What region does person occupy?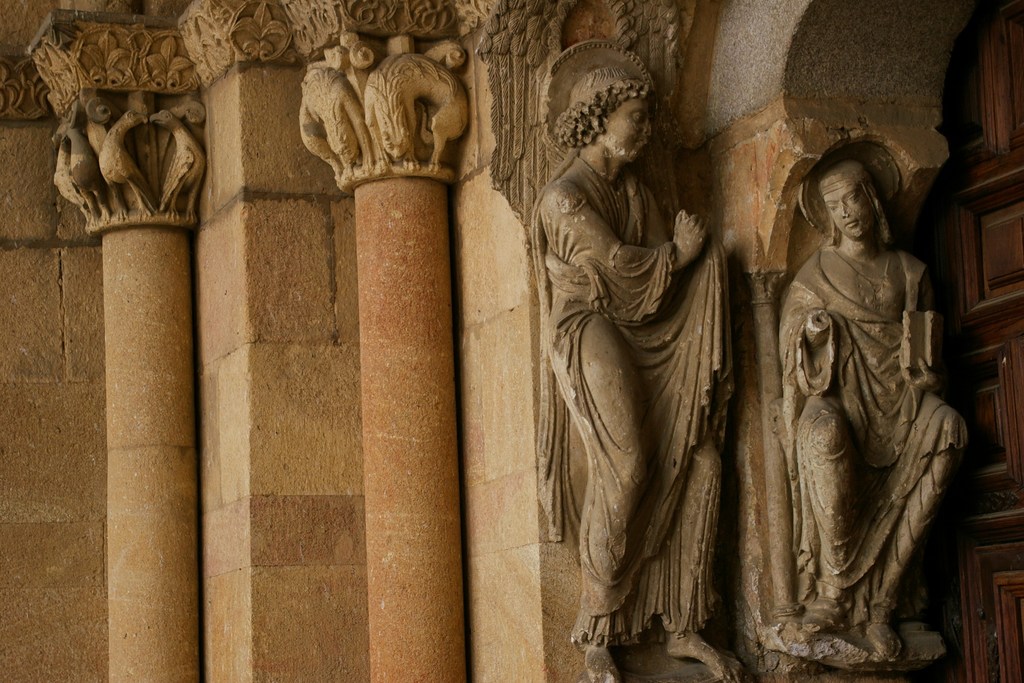
(left=531, top=53, right=762, bottom=667).
